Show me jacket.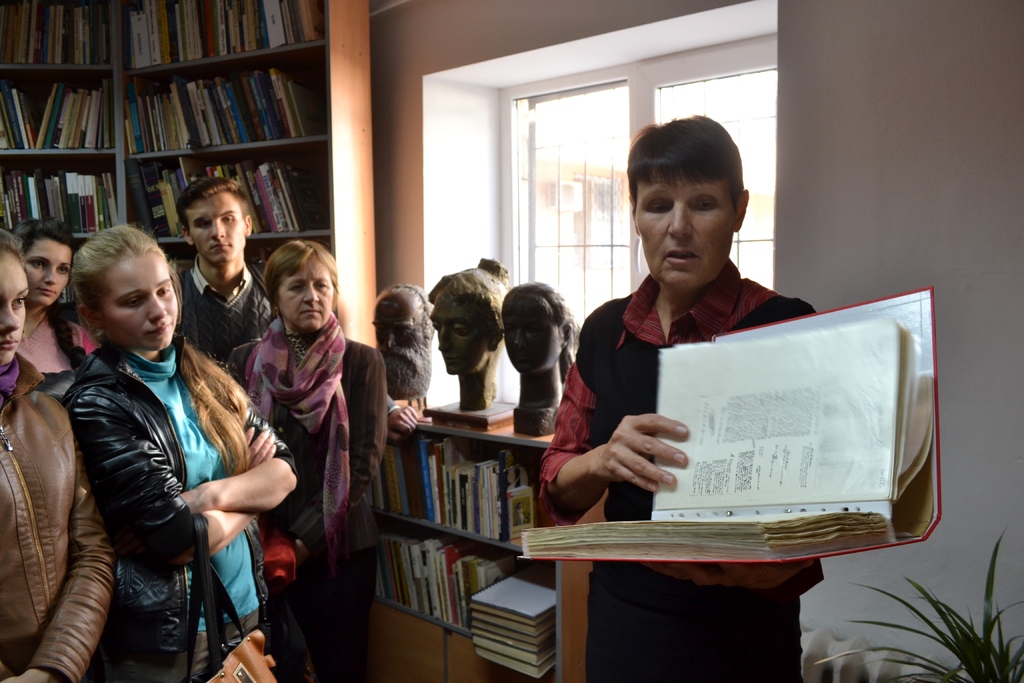
jacket is here: [66,344,318,682].
